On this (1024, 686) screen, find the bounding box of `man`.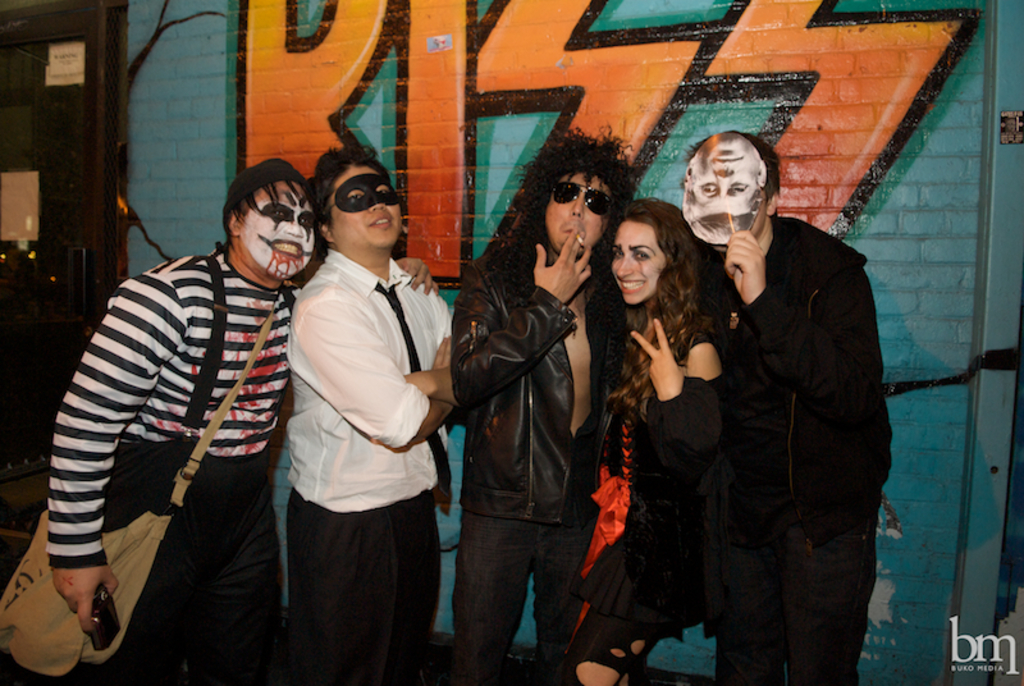
Bounding box: left=285, top=146, right=461, bottom=685.
